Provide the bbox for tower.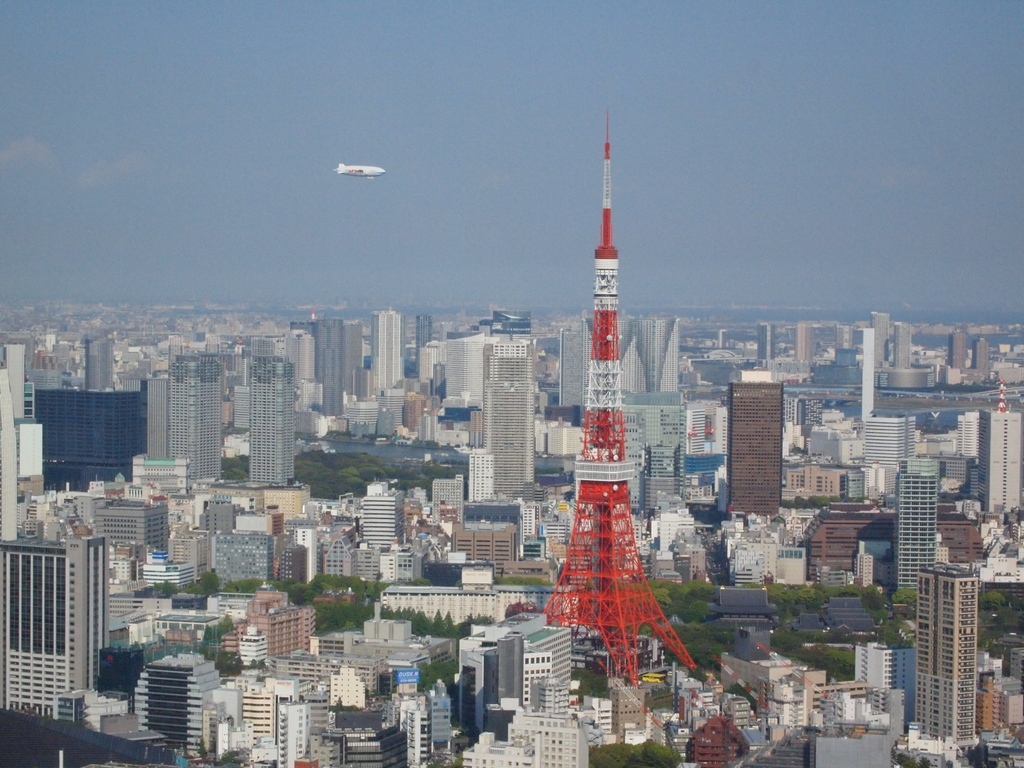
(left=99, top=495, right=165, bottom=564).
